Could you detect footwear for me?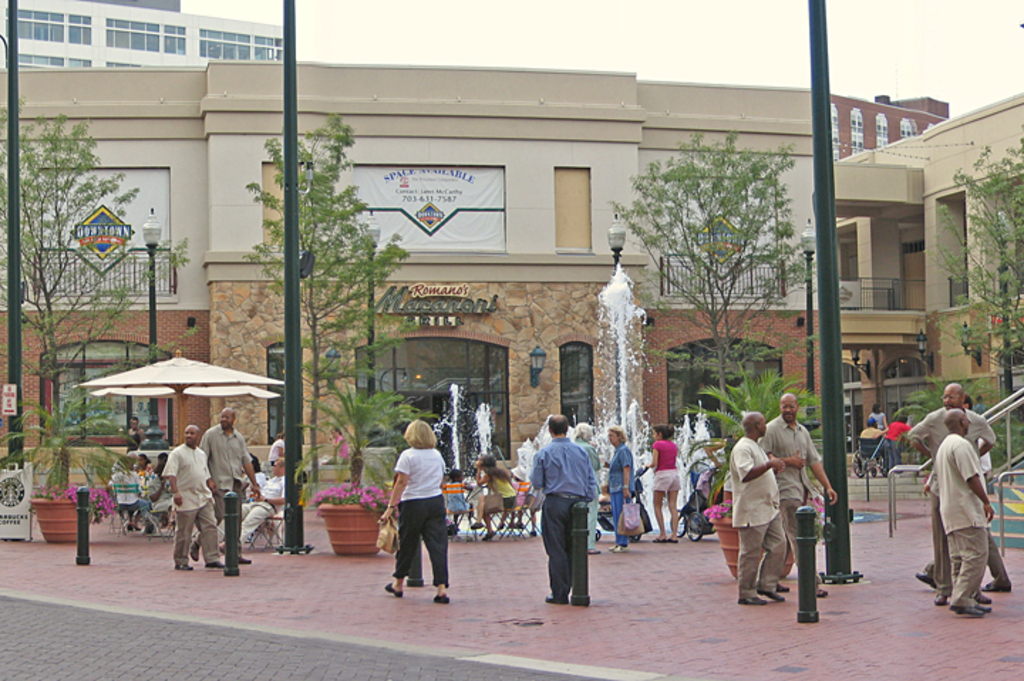
Detection result: detection(203, 560, 220, 566).
